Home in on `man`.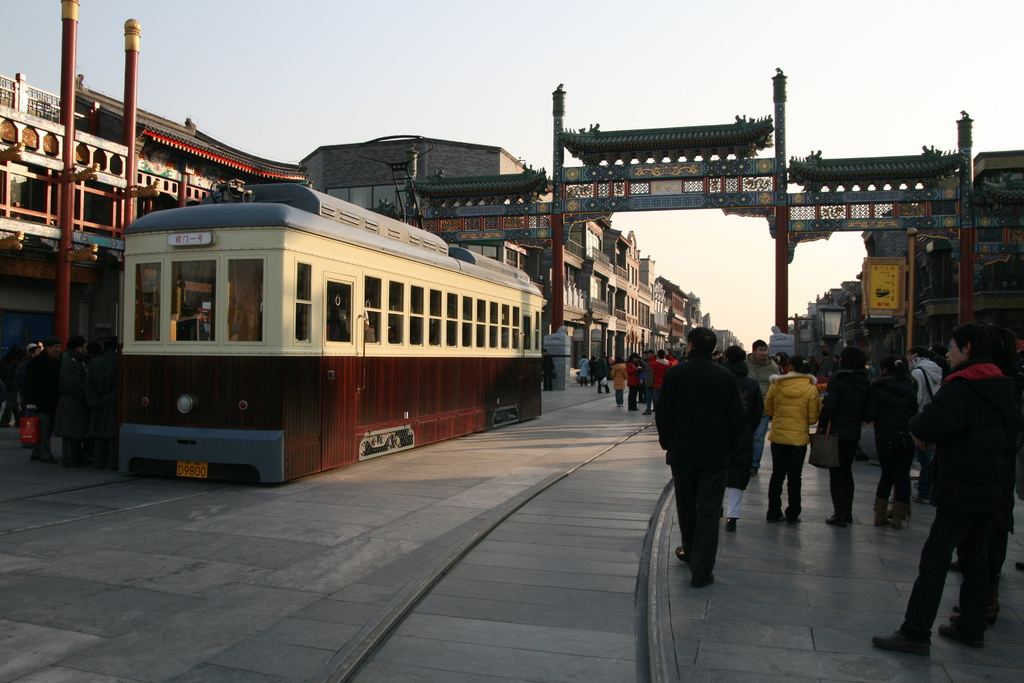
Homed in at pyautogui.locateOnScreen(90, 334, 121, 470).
